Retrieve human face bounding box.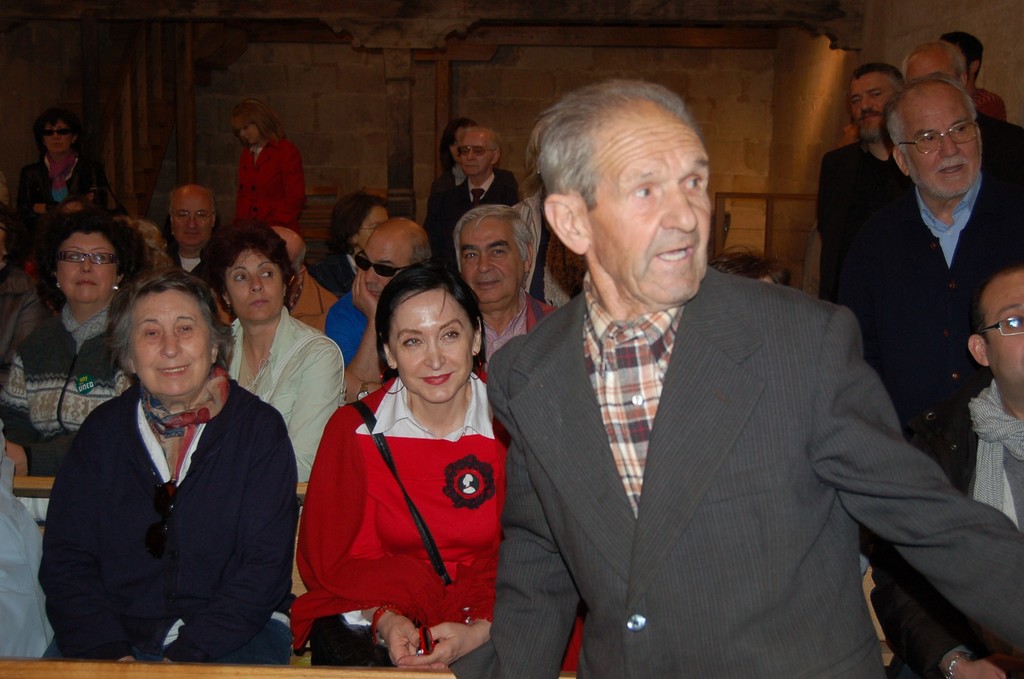
Bounding box: pyautogui.locateOnScreen(358, 234, 408, 302).
